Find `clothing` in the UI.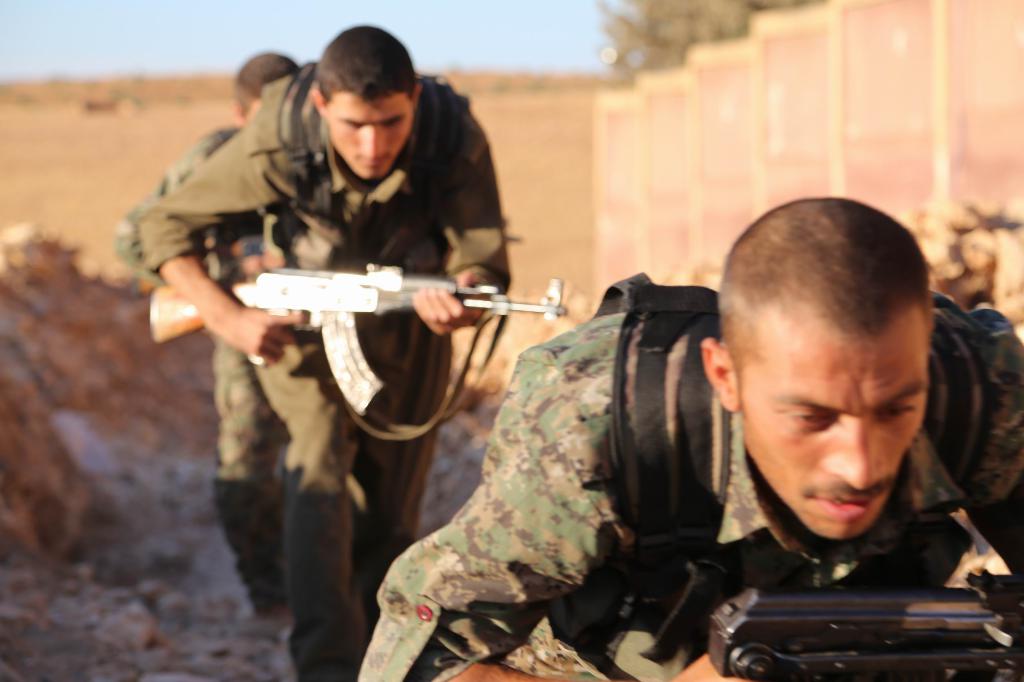
UI element at [111, 115, 308, 623].
